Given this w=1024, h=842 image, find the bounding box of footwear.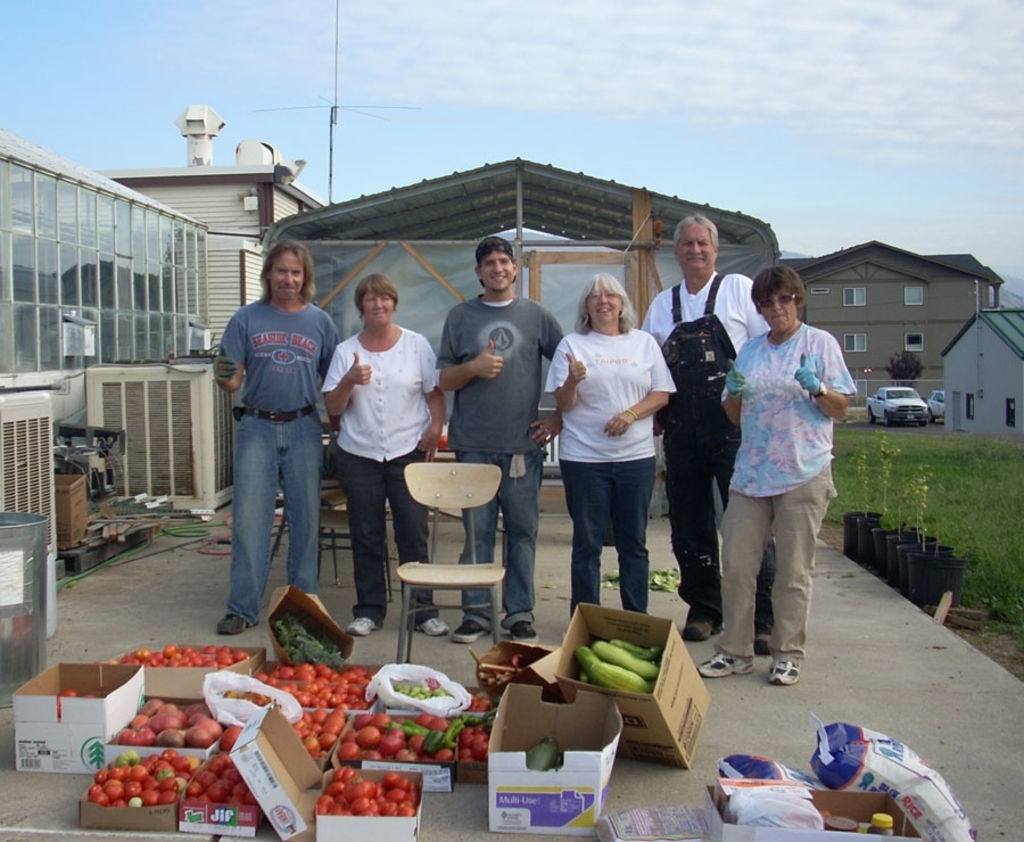
[693, 650, 757, 676].
